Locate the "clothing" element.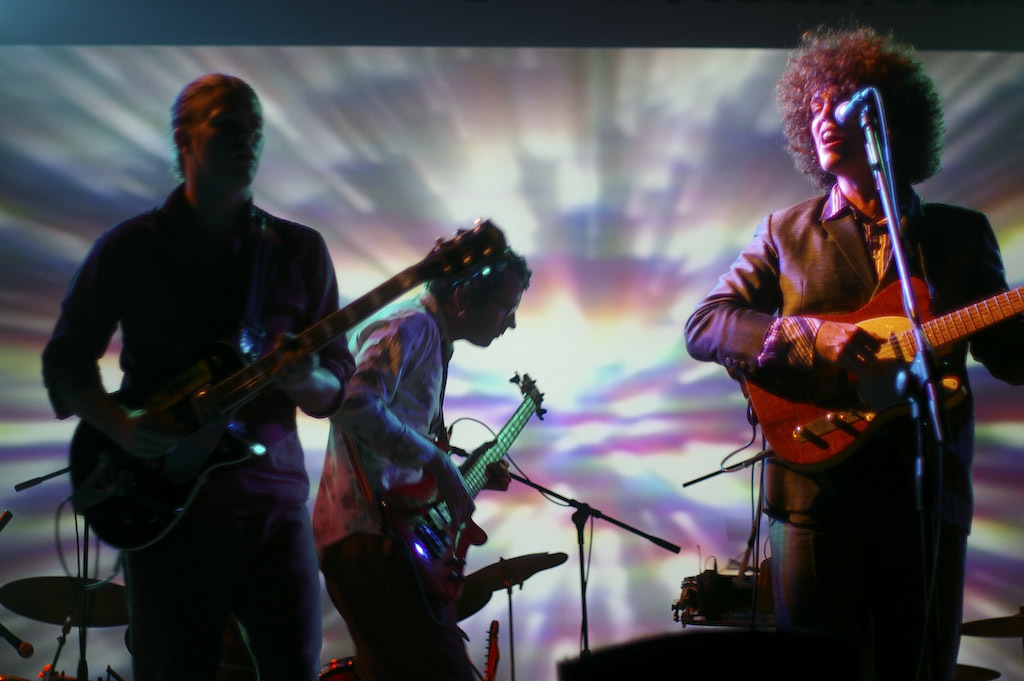
Element bbox: {"x1": 677, "y1": 189, "x2": 1023, "y2": 680}.
